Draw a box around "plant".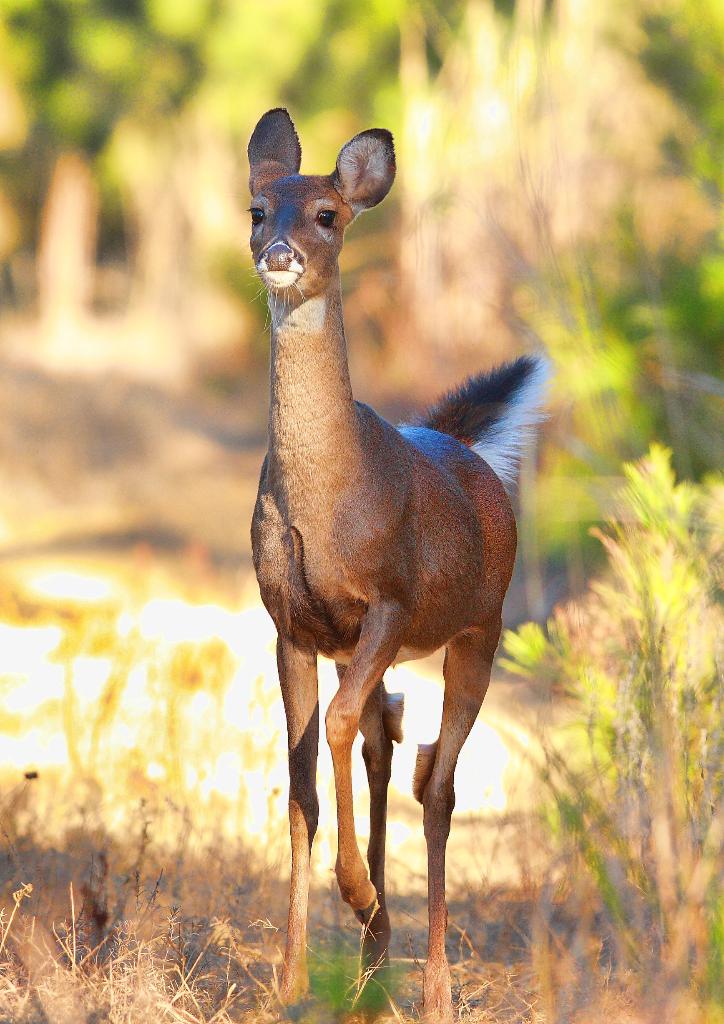
(left=510, top=500, right=723, bottom=871).
